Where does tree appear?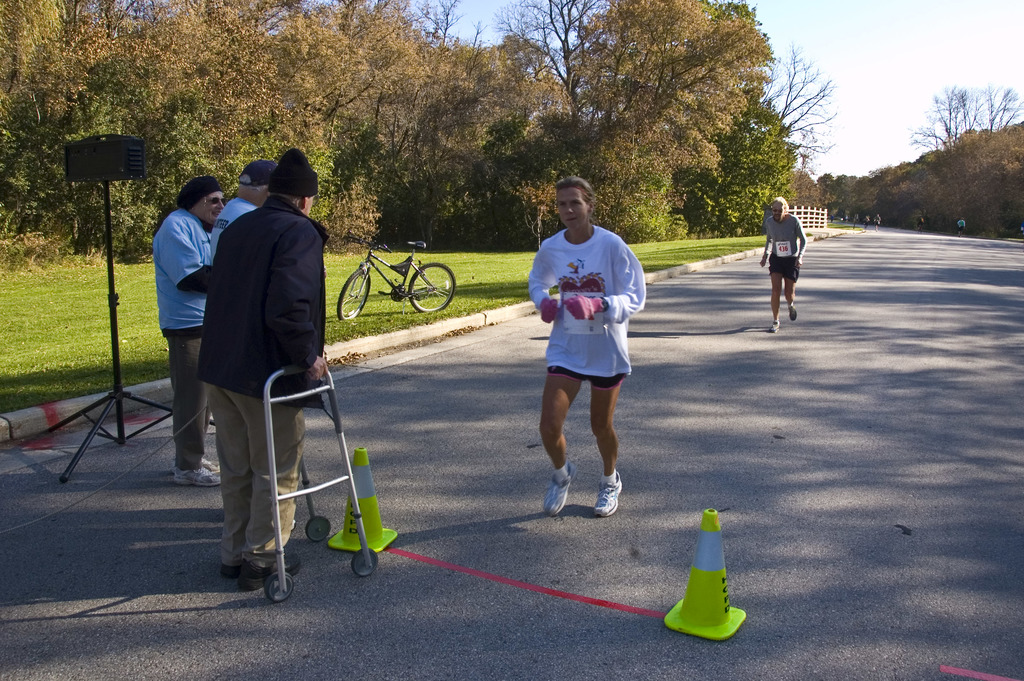
Appears at [928, 87, 1002, 210].
